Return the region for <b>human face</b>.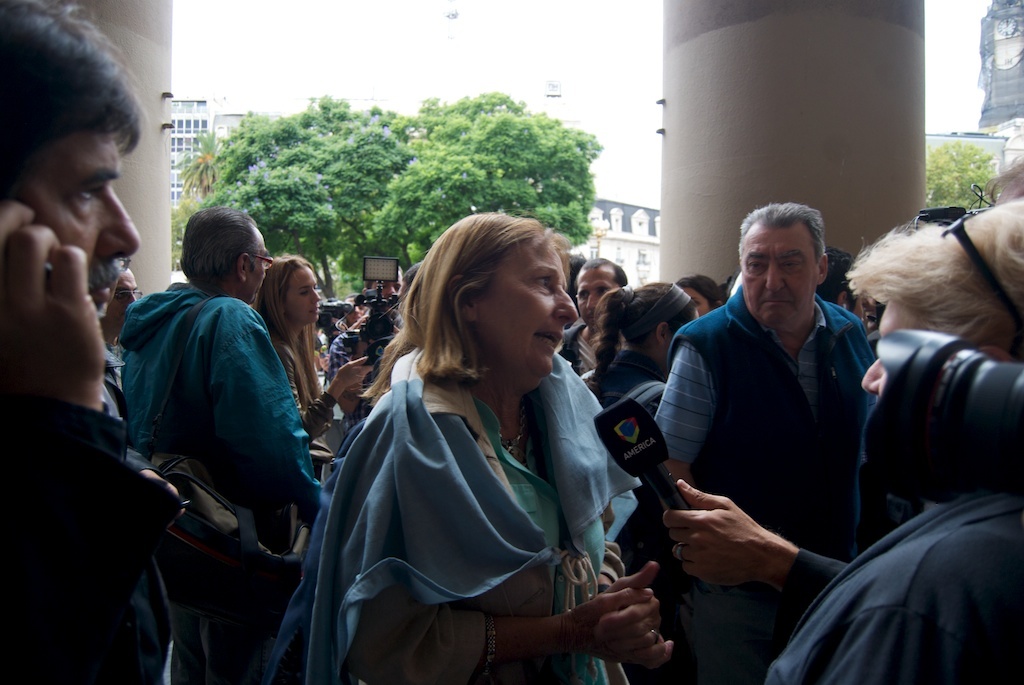
bbox=[280, 262, 321, 326].
